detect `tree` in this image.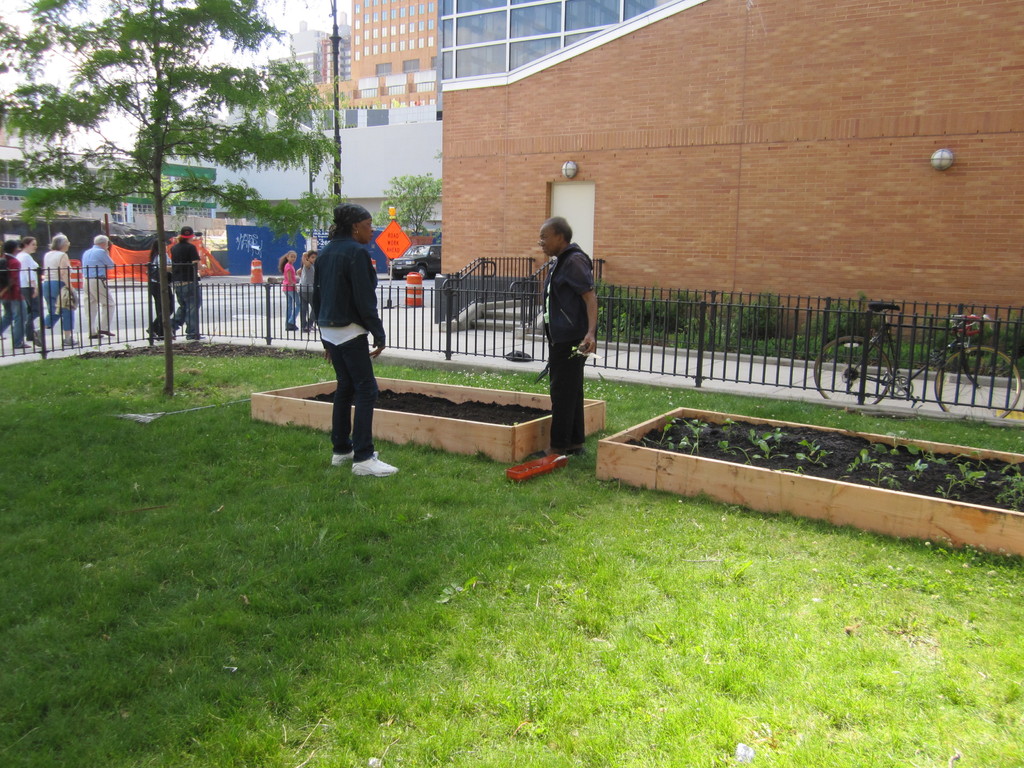
Detection: {"x1": 0, "y1": 0, "x2": 345, "y2": 393}.
